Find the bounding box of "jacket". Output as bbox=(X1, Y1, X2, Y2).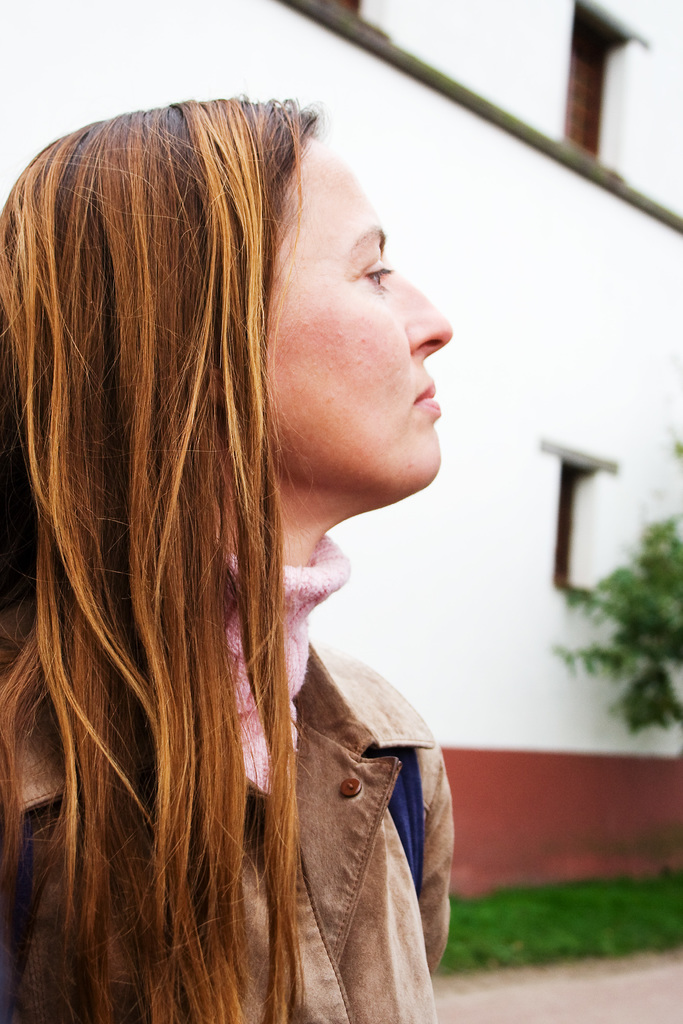
bbox=(0, 638, 459, 1023).
